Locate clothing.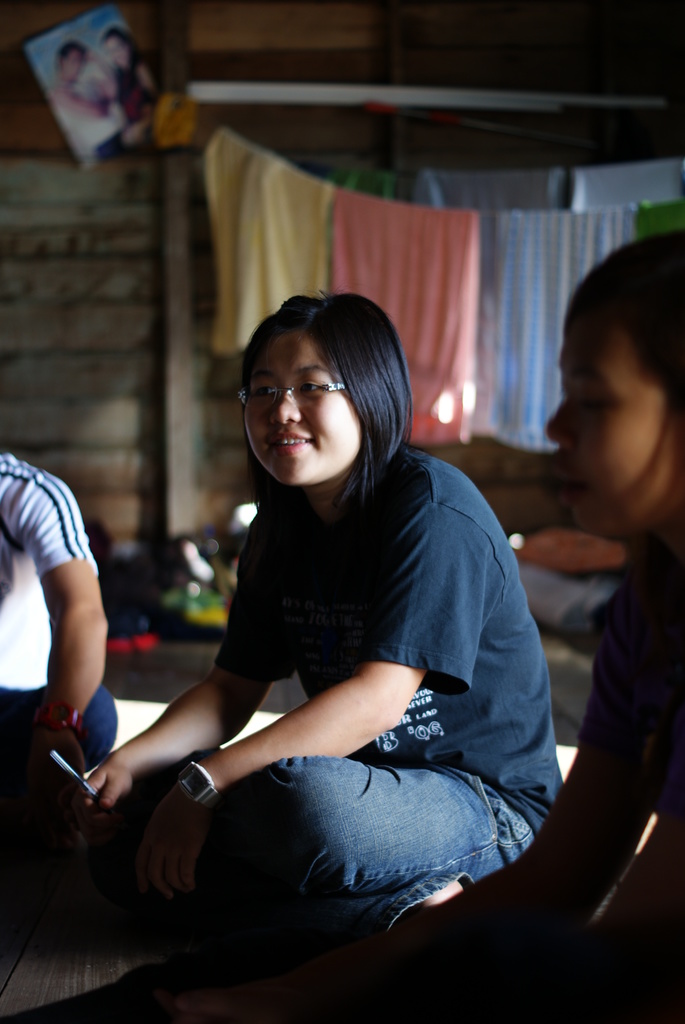
Bounding box: <box>0,443,120,840</box>.
